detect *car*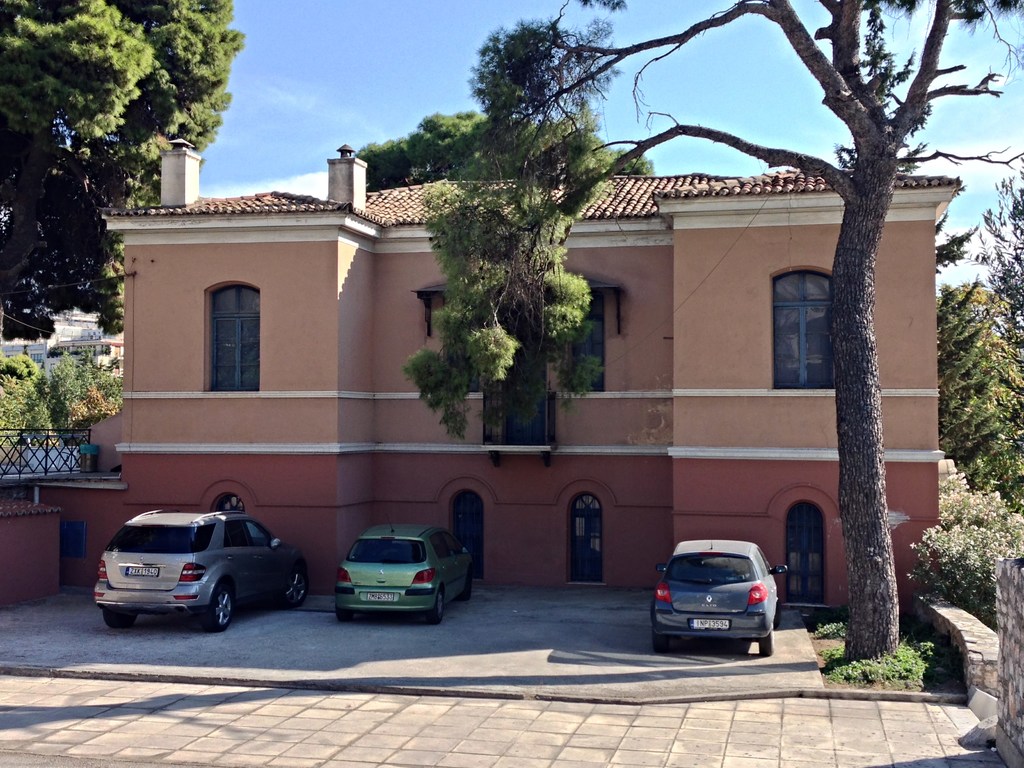
bbox=(86, 504, 310, 628)
